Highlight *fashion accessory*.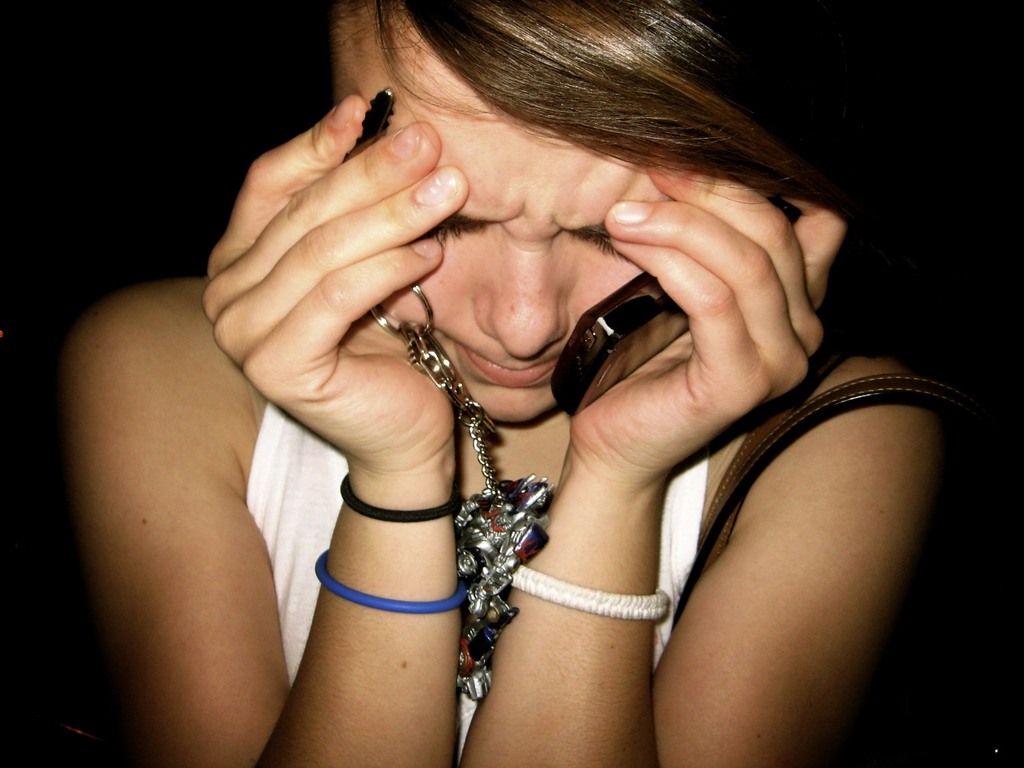
Highlighted region: 309,555,473,623.
